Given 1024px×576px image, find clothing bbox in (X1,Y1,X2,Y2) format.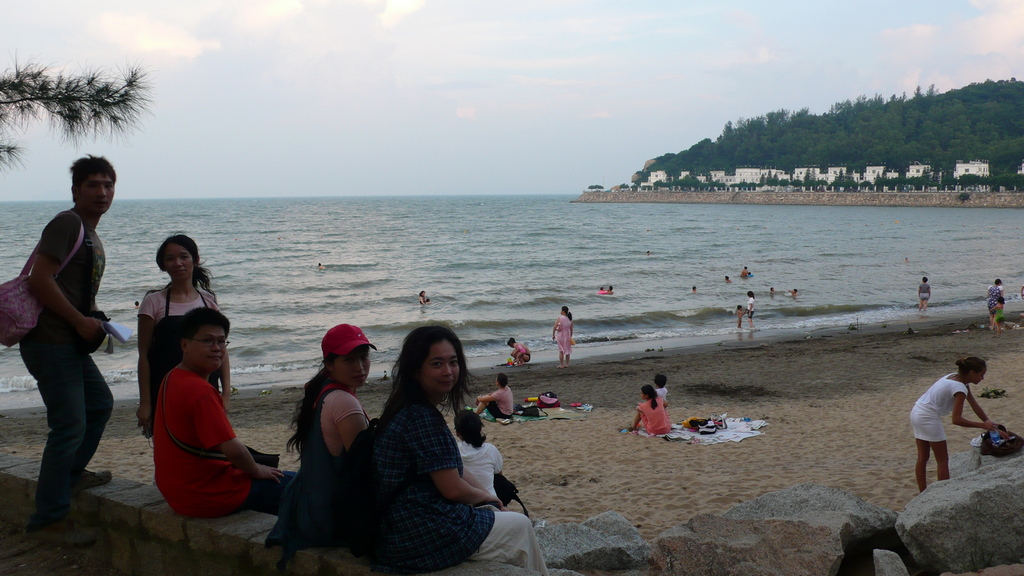
(148,359,299,520).
